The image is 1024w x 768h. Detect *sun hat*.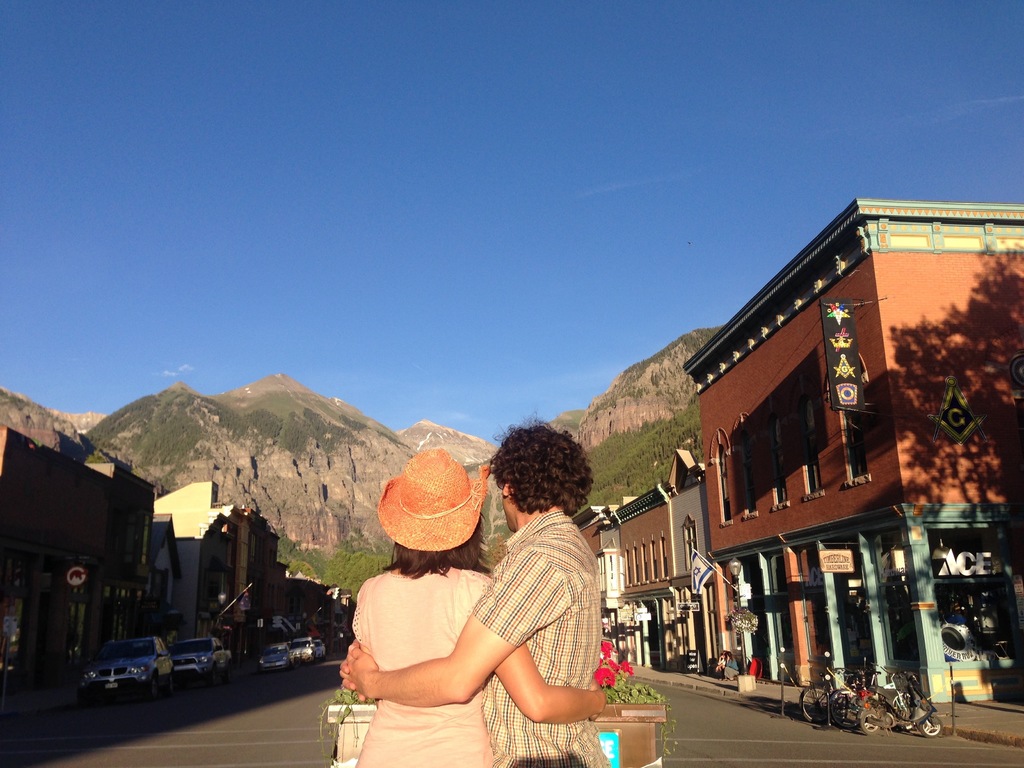
Detection: (x1=372, y1=445, x2=495, y2=552).
